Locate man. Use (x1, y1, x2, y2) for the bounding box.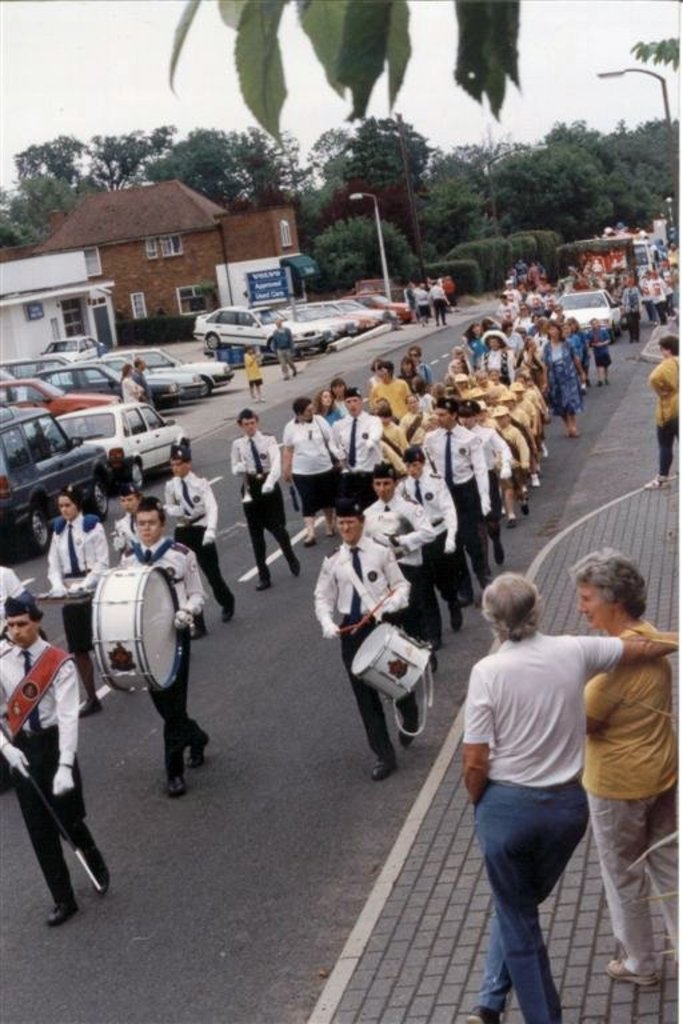
(115, 503, 203, 793).
